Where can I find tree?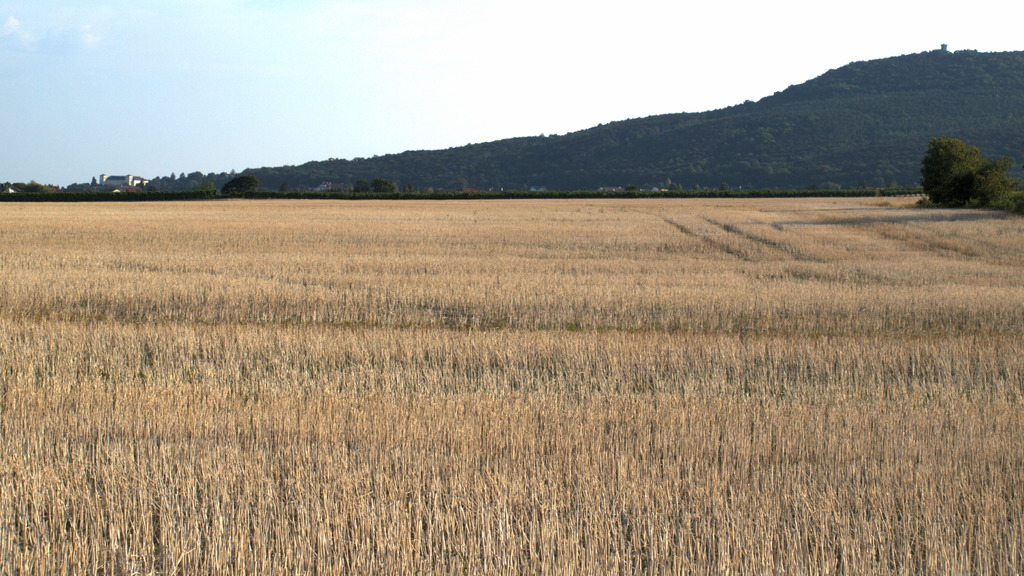
You can find it at rect(371, 178, 399, 198).
